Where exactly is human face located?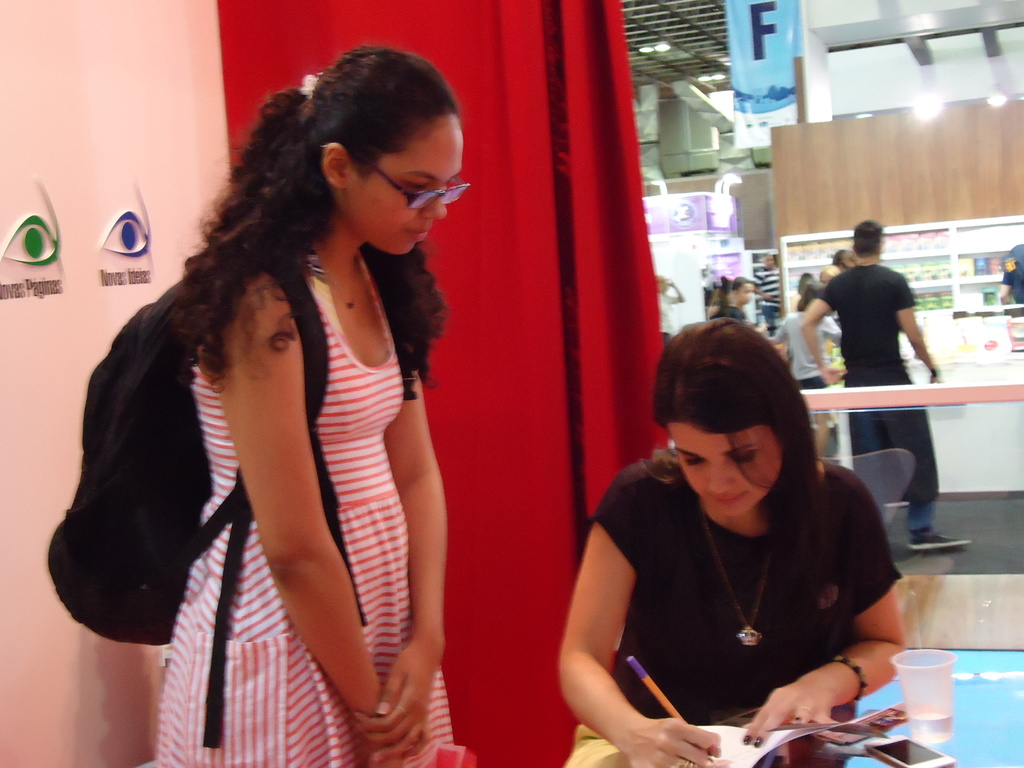
Its bounding box is locate(342, 108, 470, 253).
